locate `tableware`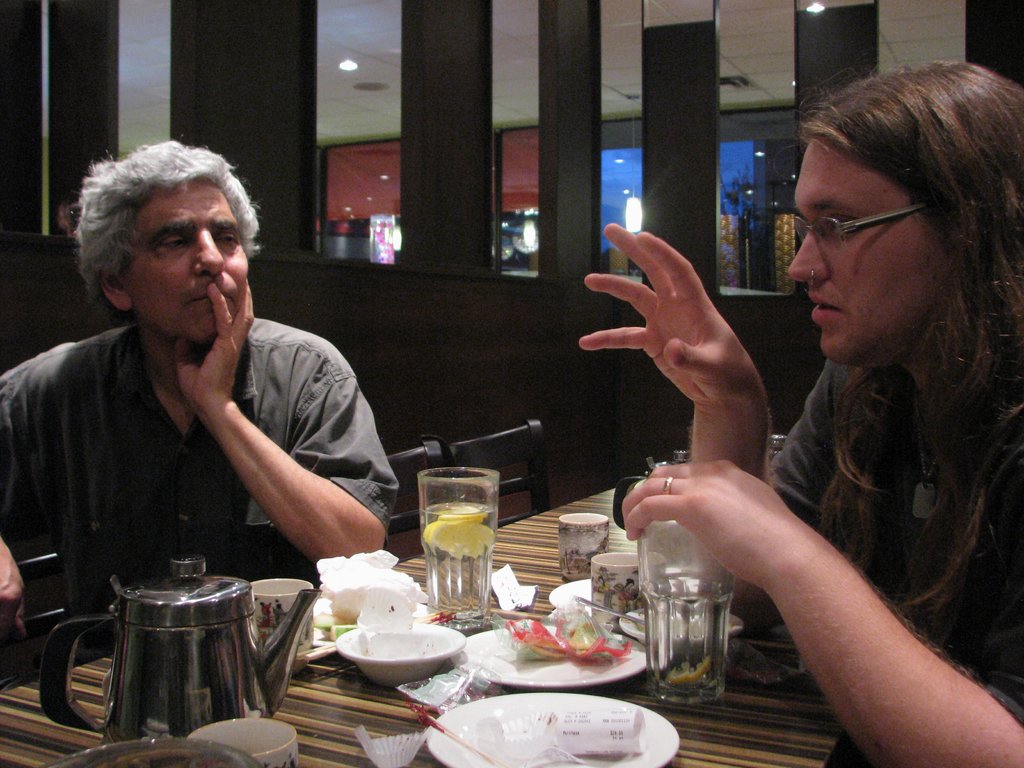
{"x1": 629, "y1": 519, "x2": 735, "y2": 709}
